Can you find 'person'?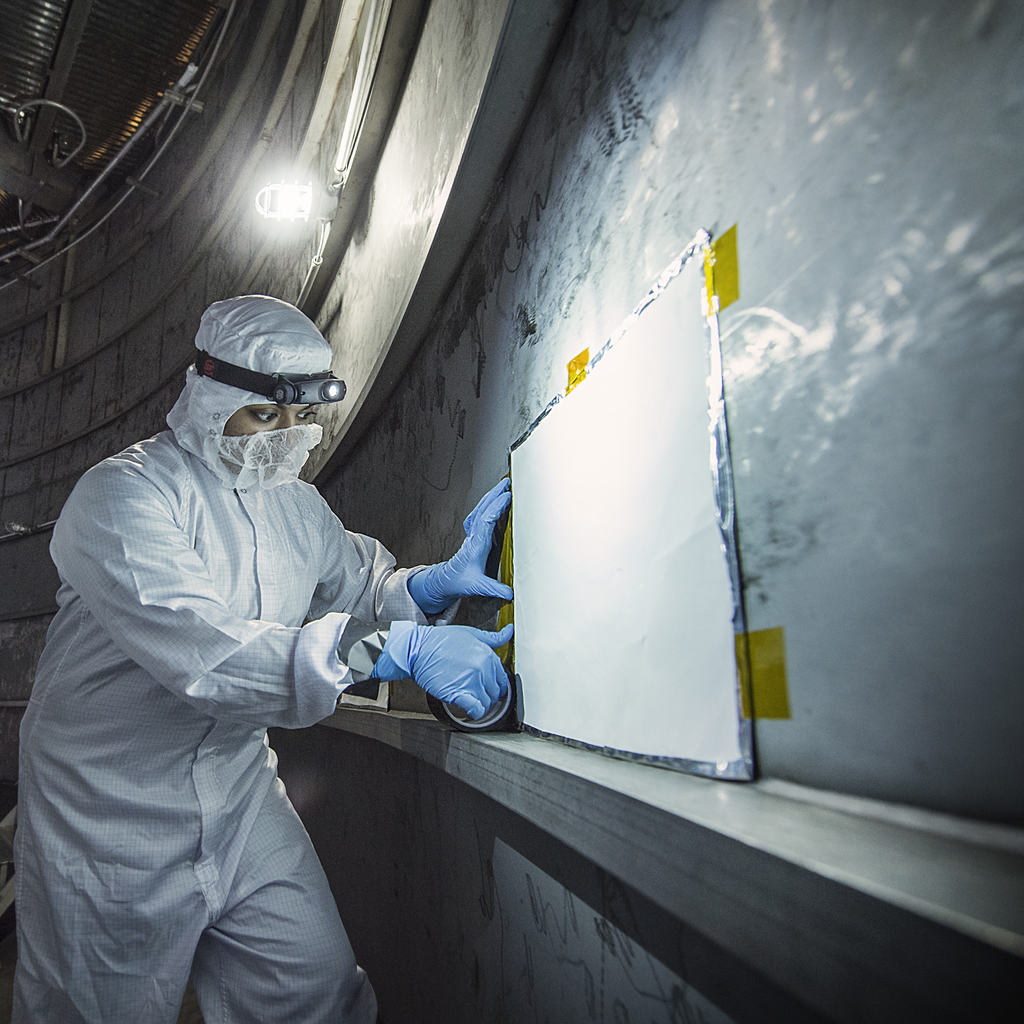
Yes, bounding box: {"left": 49, "top": 278, "right": 457, "bottom": 1012}.
